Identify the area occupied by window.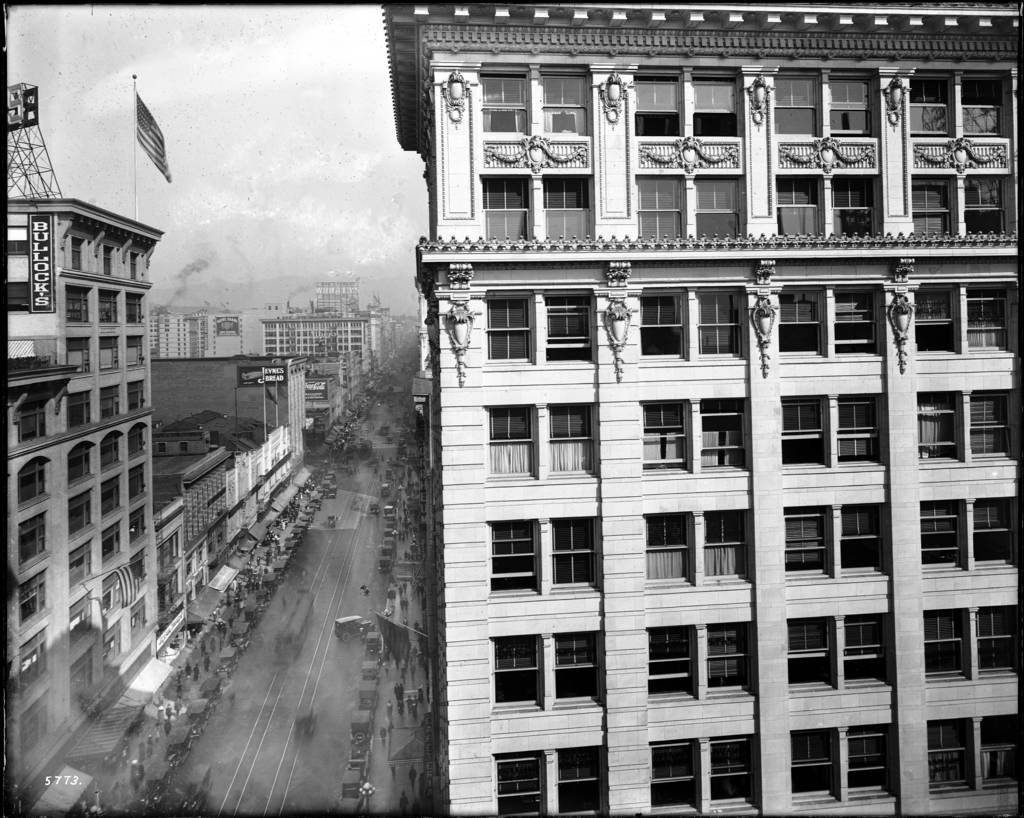
Area: l=20, t=401, r=48, b=443.
